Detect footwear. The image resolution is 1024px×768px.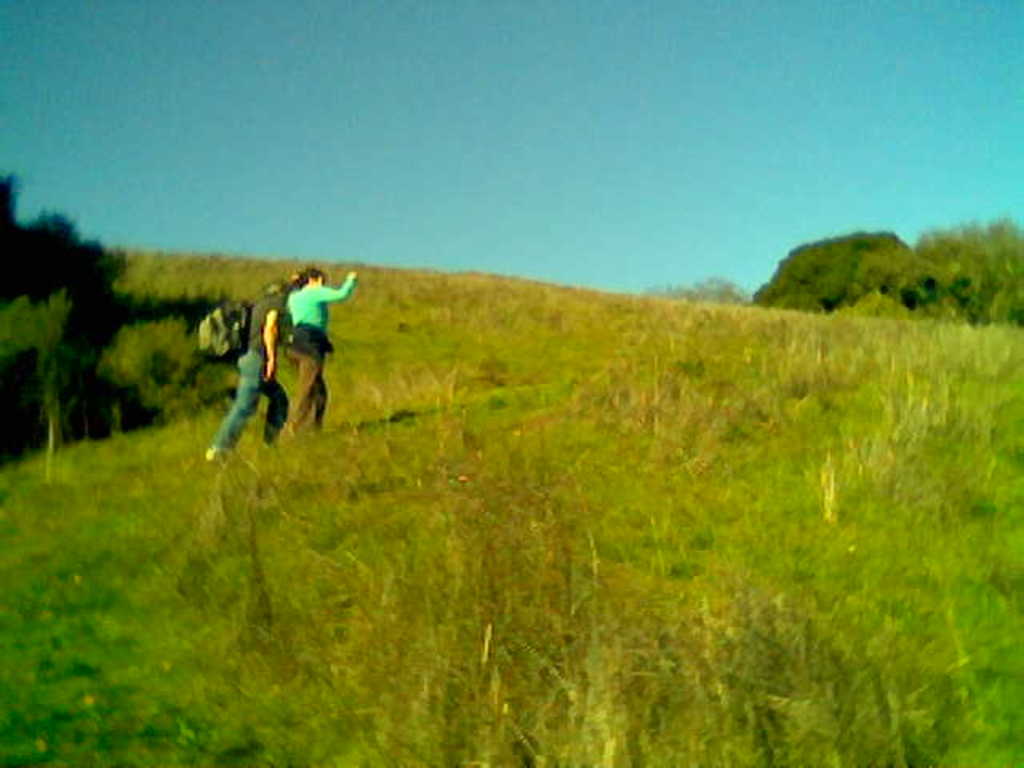
{"left": 200, "top": 443, "right": 229, "bottom": 466}.
